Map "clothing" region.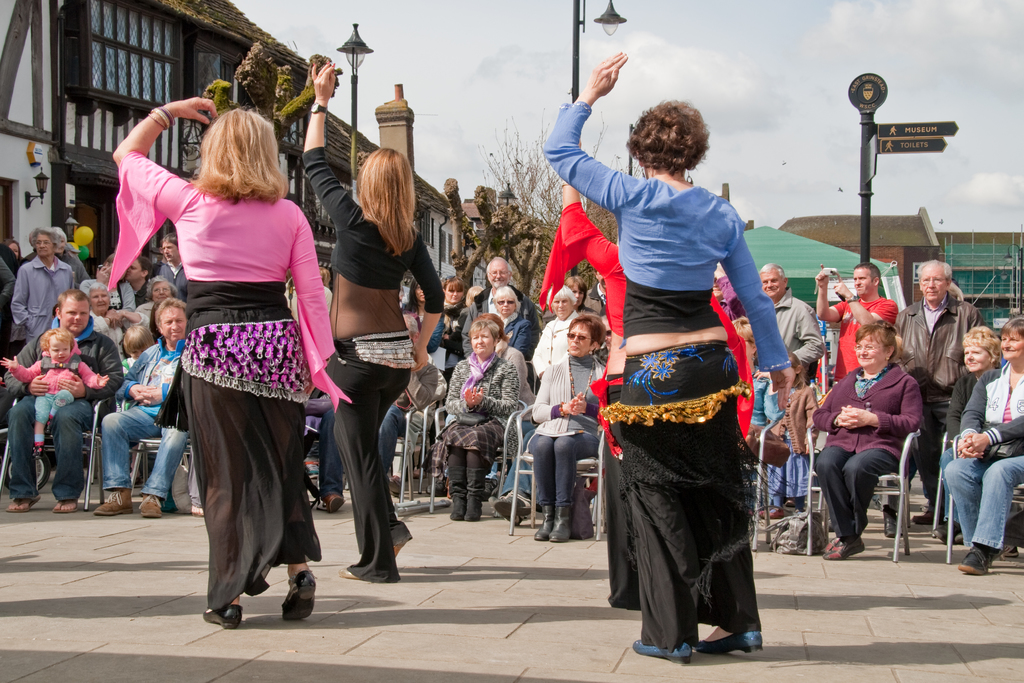
Mapped to BBox(936, 372, 975, 529).
